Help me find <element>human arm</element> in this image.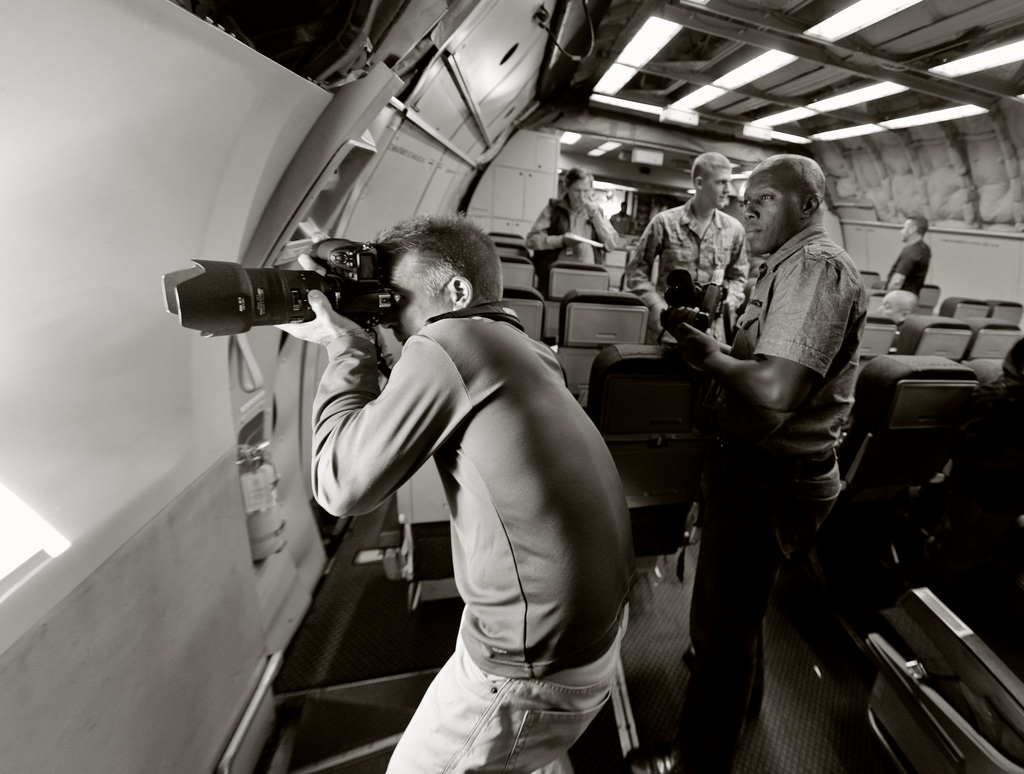
Found it: left=285, top=317, right=447, bottom=547.
